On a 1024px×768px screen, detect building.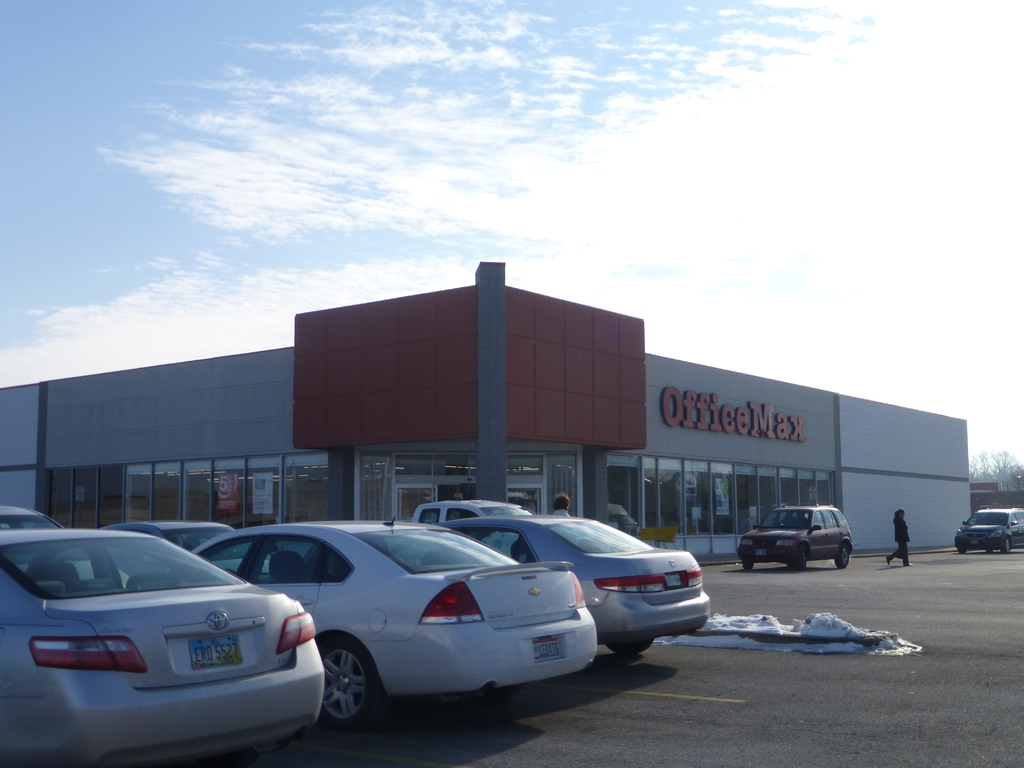
Rect(973, 483, 1000, 496).
